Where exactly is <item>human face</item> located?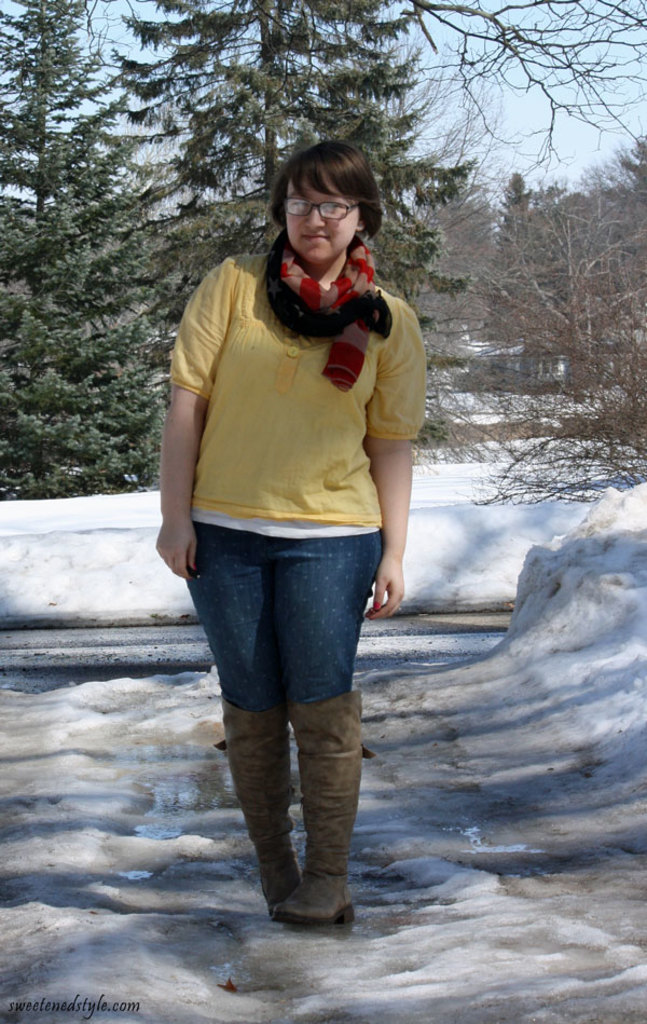
Its bounding box is 271:168:372:260.
